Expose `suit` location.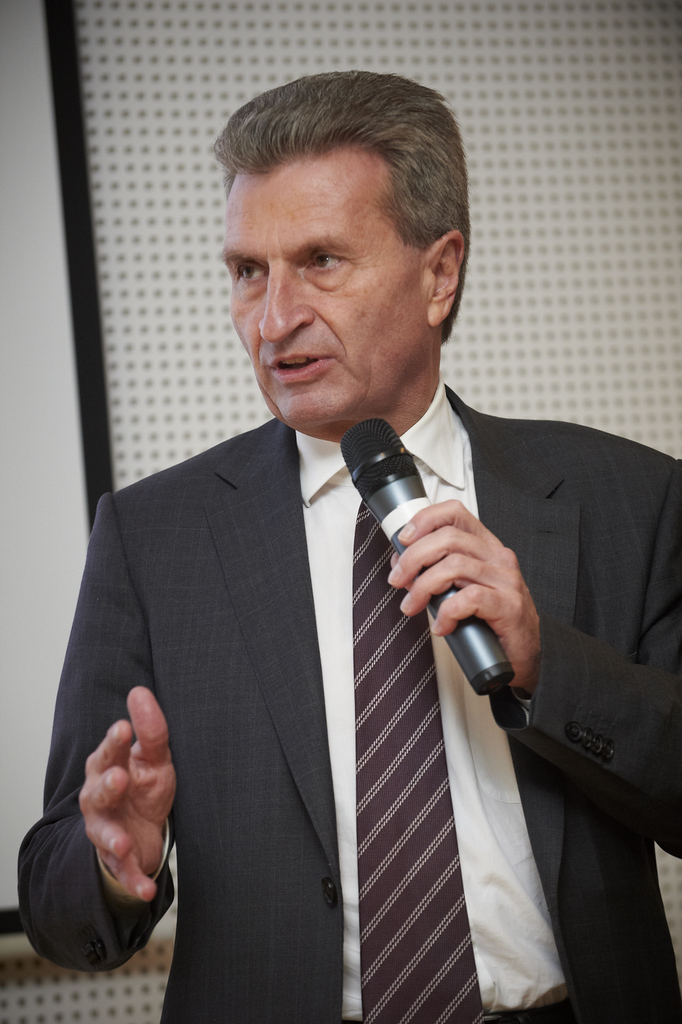
Exposed at x1=24 y1=381 x2=681 y2=1021.
